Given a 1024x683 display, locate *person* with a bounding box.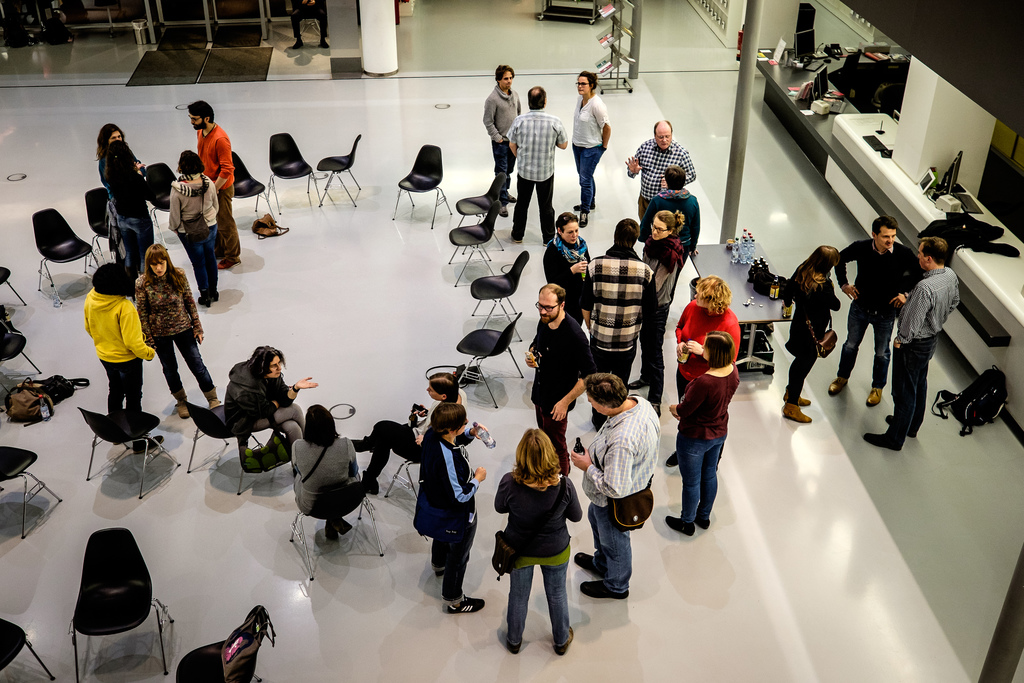
Located: 495:408:582:661.
